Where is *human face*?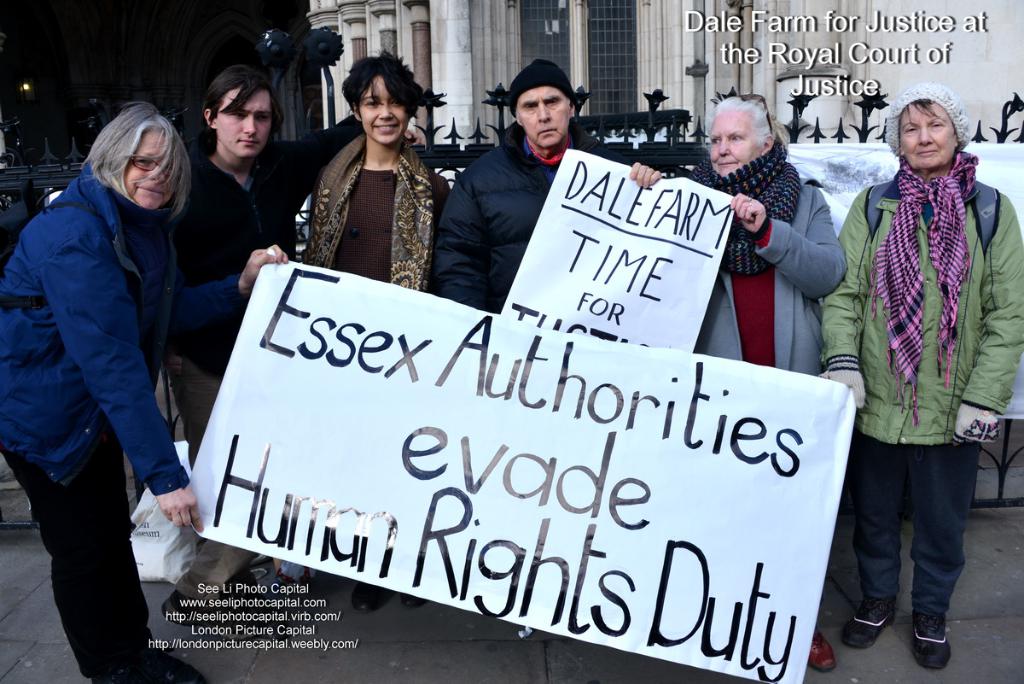
Rect(123, 132, 176, 210).
